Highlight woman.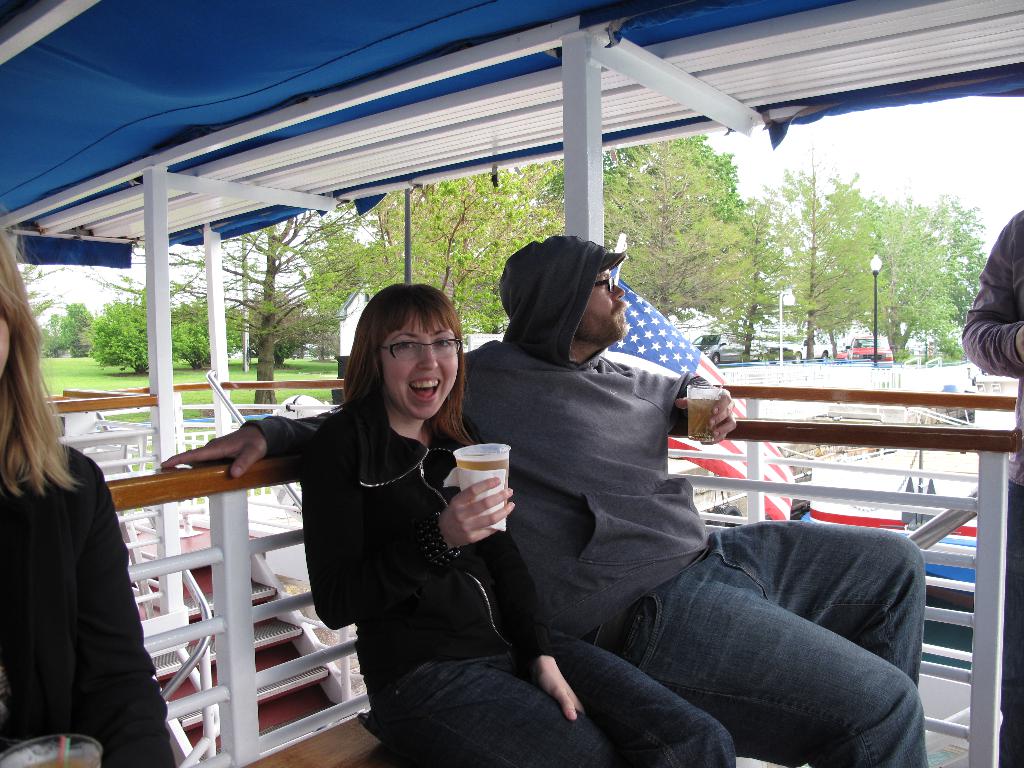
Highlighted region: <bbox>0, 220, 179, 767</bbox>.
